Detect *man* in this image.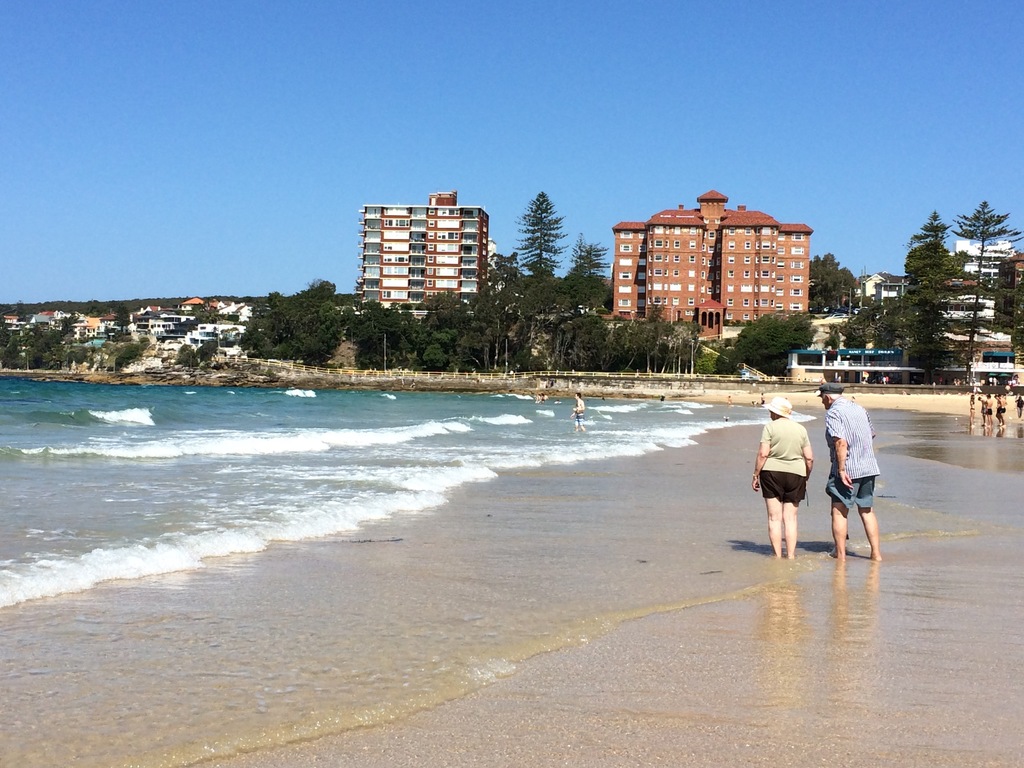
Detection: {"x1": 761, "y1": 401, "x2": 828, "y2": 559}.
